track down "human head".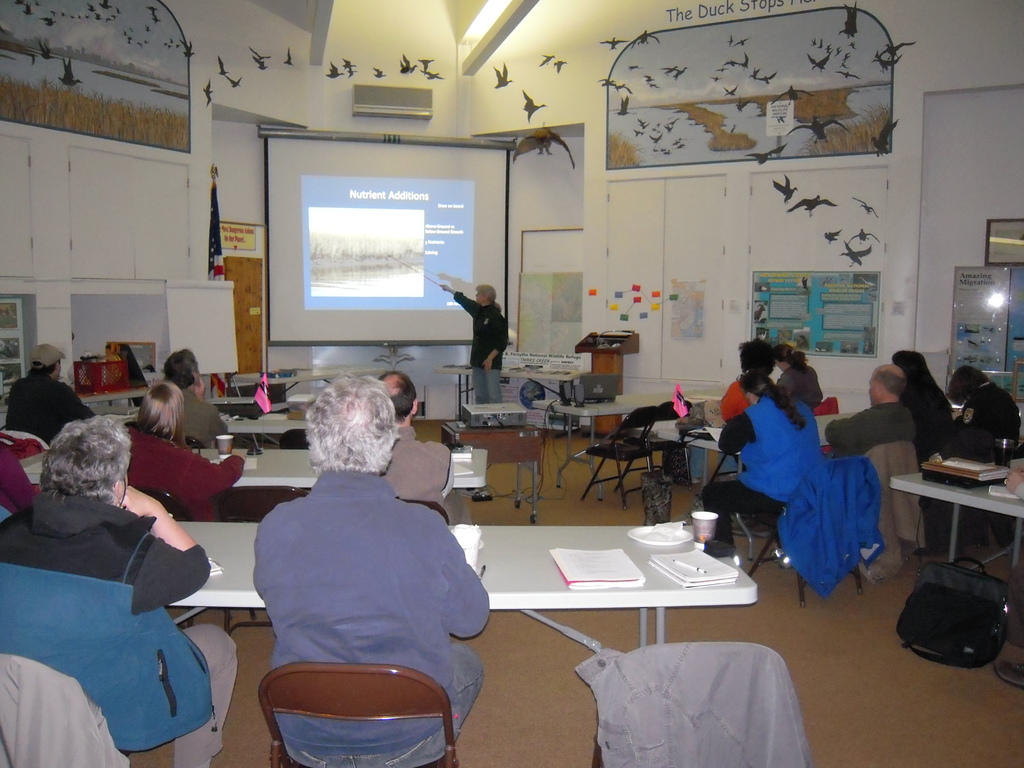
Tracked to BBox(374, 369, 419, 424).
